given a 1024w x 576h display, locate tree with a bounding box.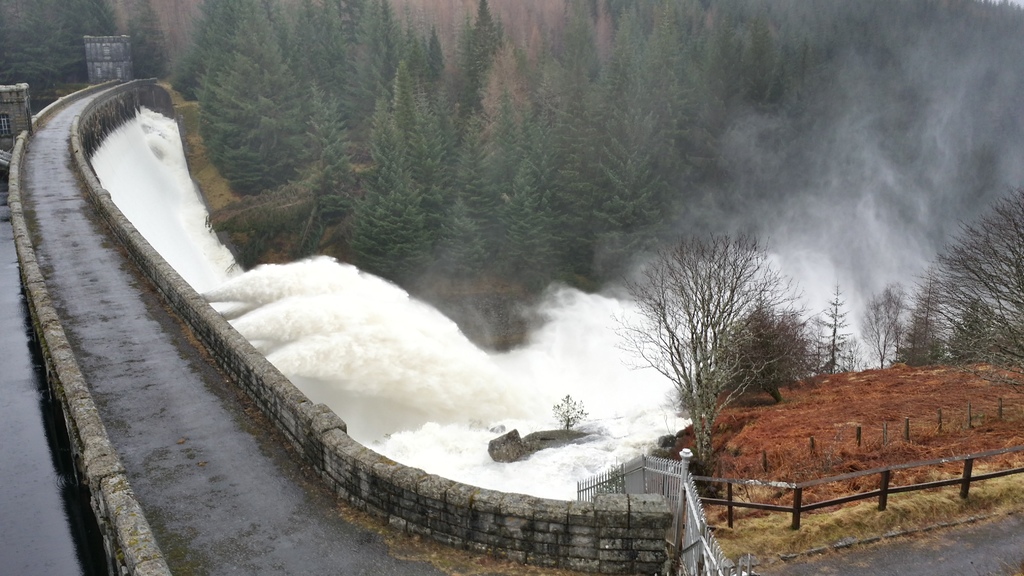
Located: select_region(808, 285, 862, 371).
